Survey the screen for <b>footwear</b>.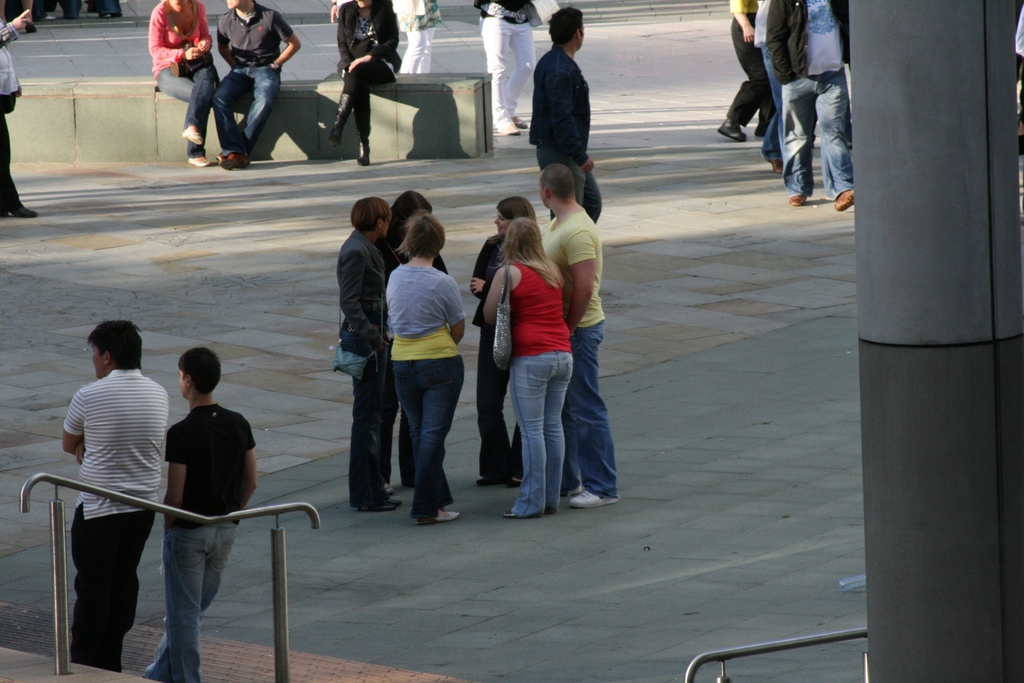
Survey found: bbox(499, 122, 521, 136).
